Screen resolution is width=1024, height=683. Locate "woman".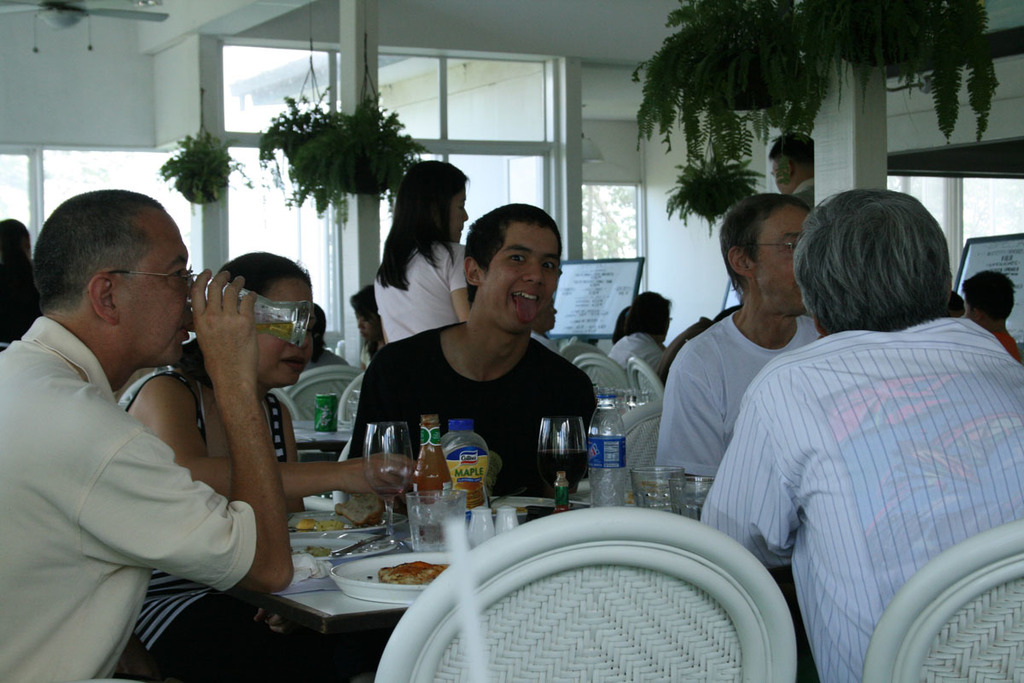
x1=378, y1=166, x2=488, y2=343.
